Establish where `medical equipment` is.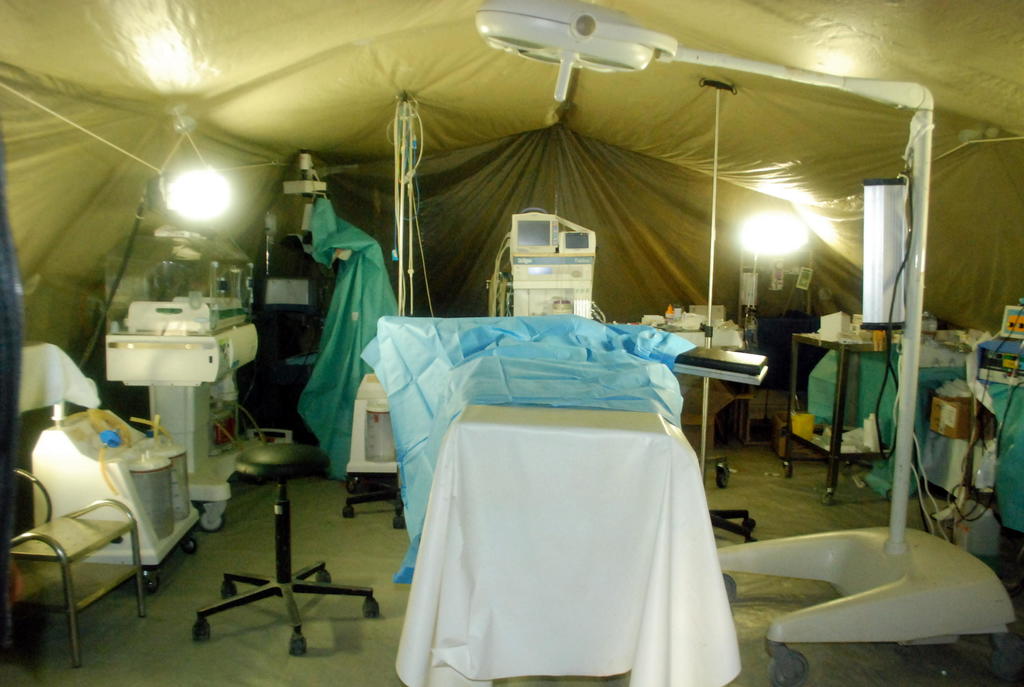
Established at [left=914, top=301, right=1023, bottom=557].
